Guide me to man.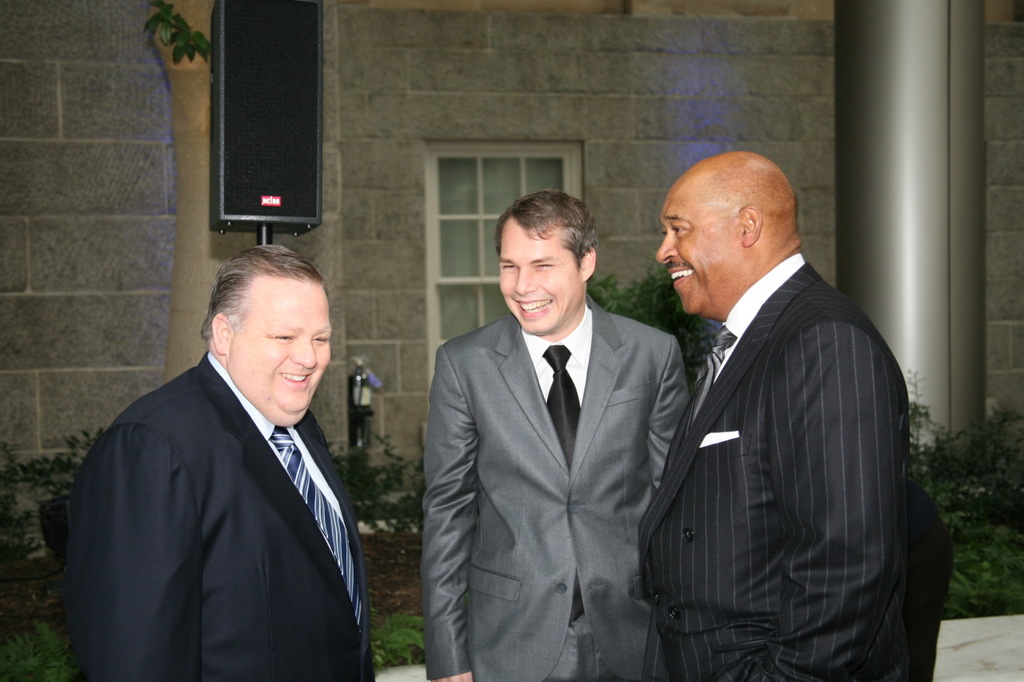
Guidance: bbox=[422, 186, 694, 681].
